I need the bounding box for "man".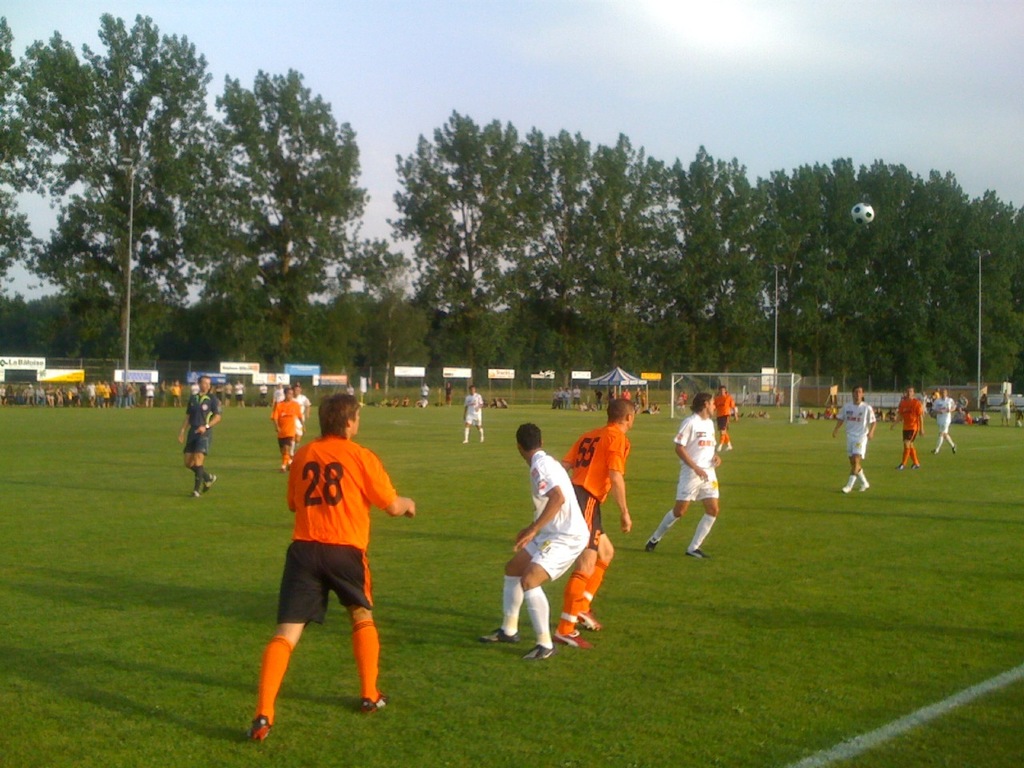
Here it is: detection(830, 387, 878, 491).
